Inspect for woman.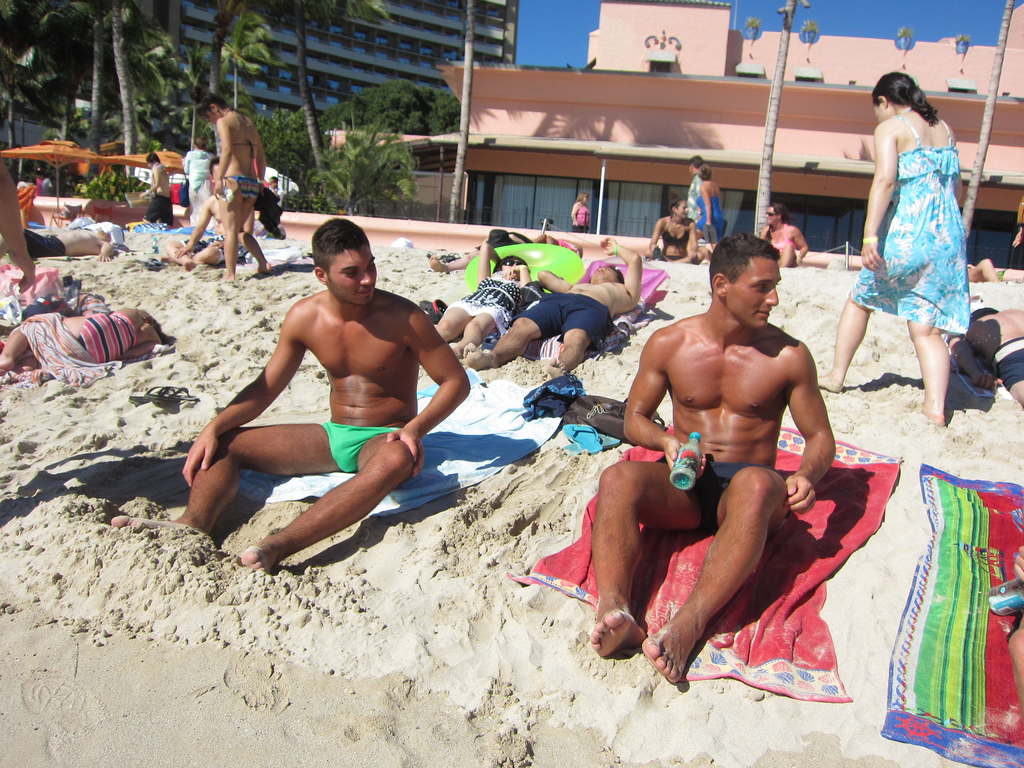
Inspection: x1=756 y1=202 x2=809 y2=268.
